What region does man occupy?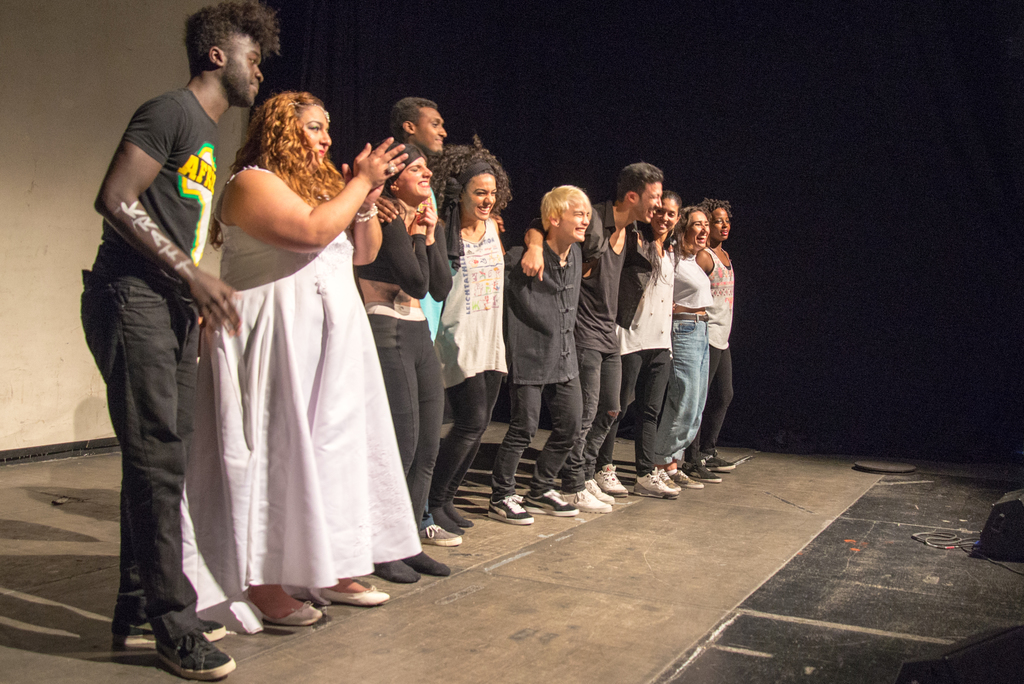
locate(76, 10, 255, 662).
